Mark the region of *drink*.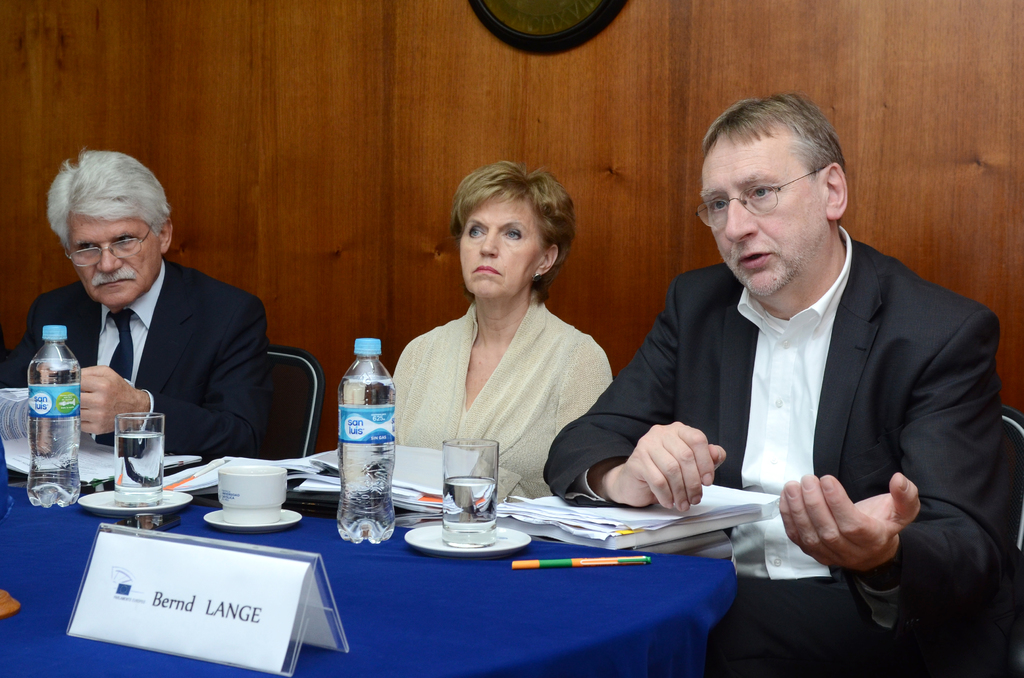
Region: (337, 339, 397, 542).
